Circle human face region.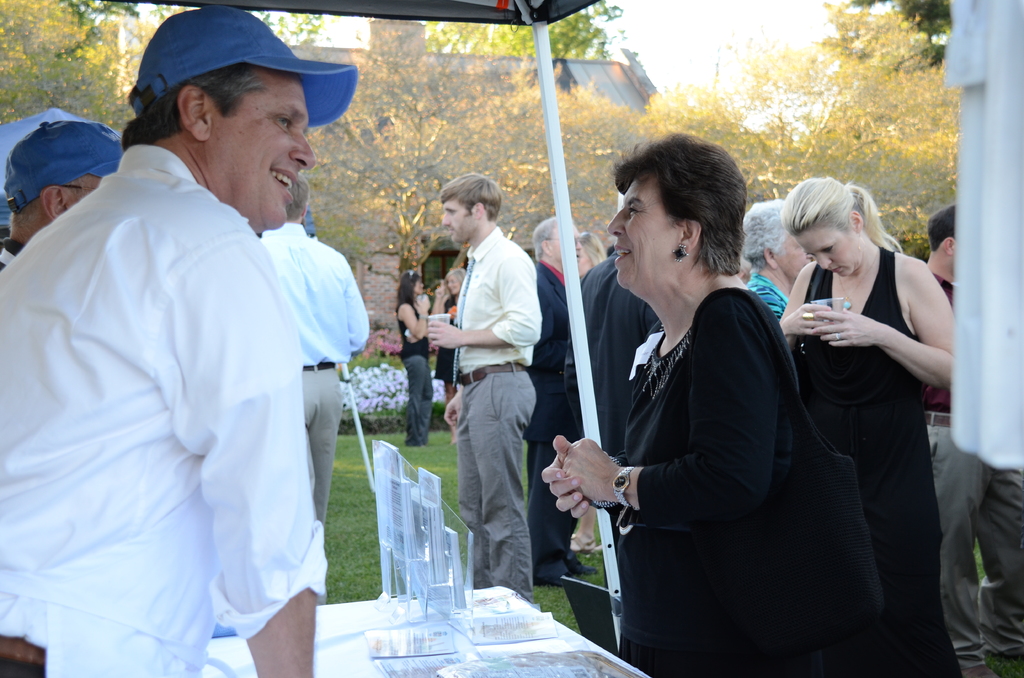
Region: bbox=[67, 172, 99, 202].
